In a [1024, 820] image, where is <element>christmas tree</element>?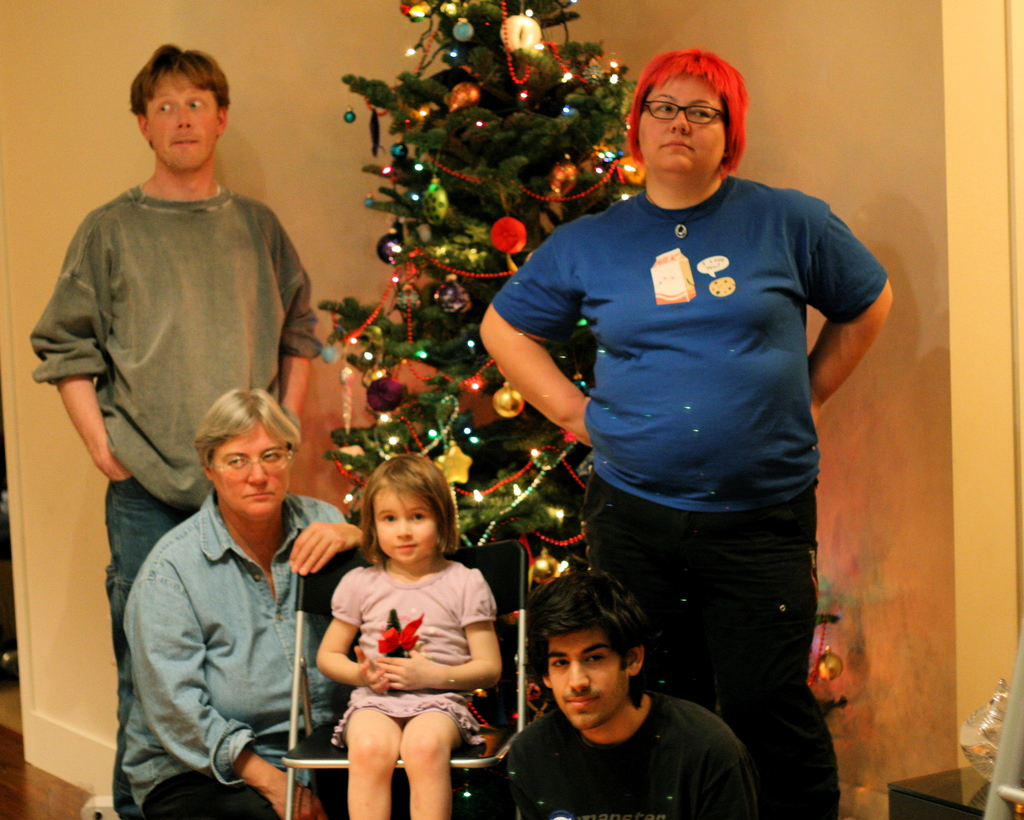
<bbox>308, 0, 689, 687</bbox>.
